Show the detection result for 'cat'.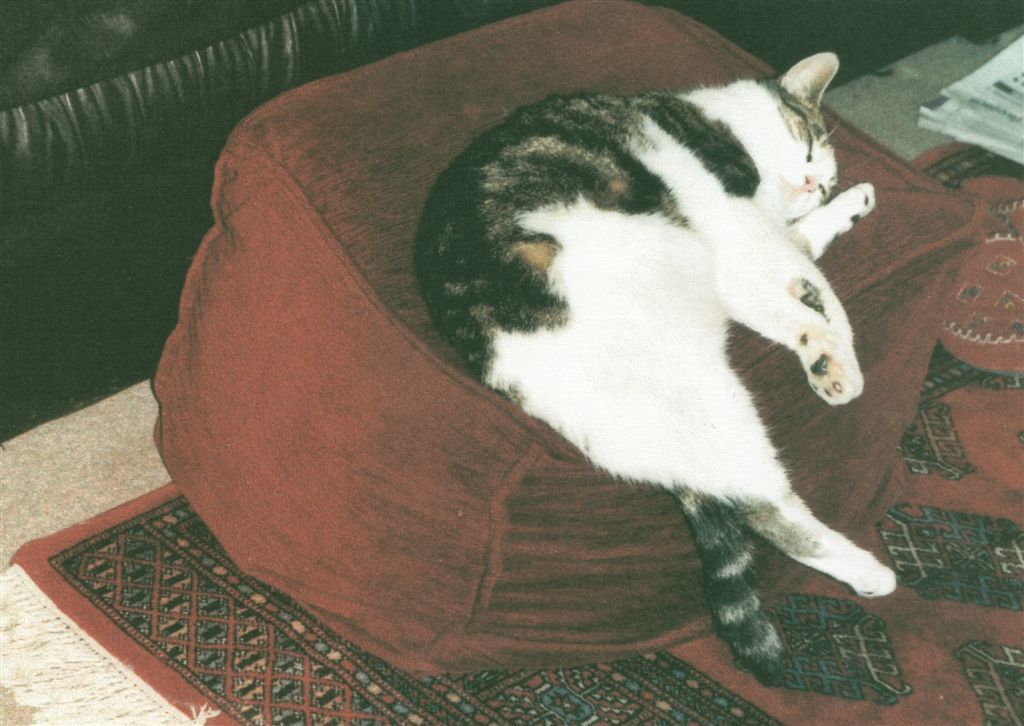
<bbox>408, 47, 897, 691</bbox>.
